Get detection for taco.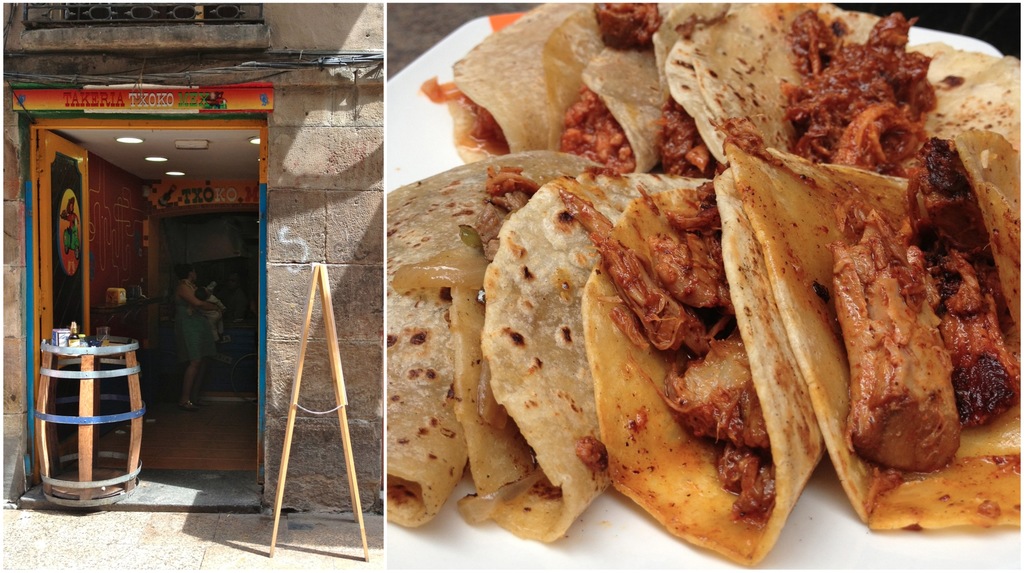
Detection: 356, 140, 618, 552.
